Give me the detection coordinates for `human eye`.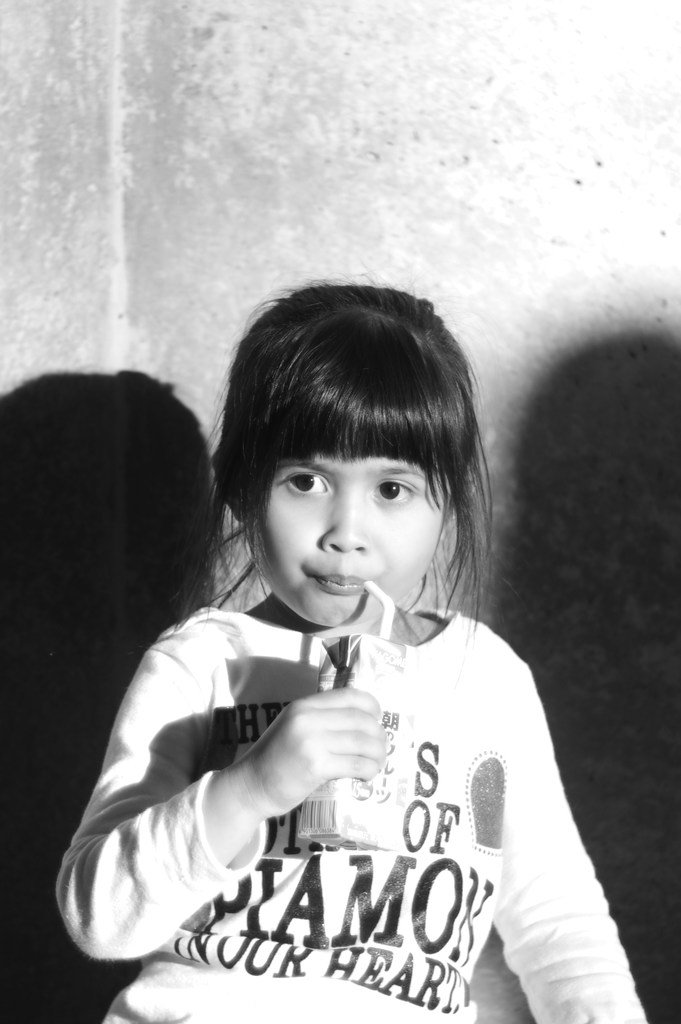
<bbox>371, 472, 423, 507</bbox>.
